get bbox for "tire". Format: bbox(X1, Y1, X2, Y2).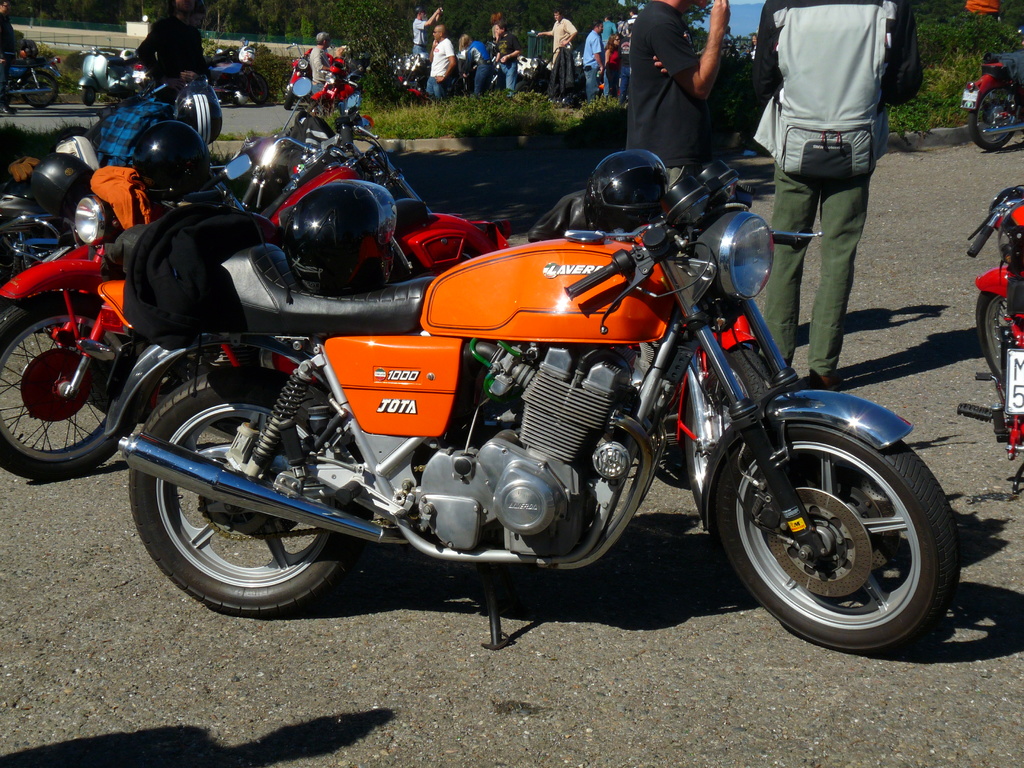
bbox(18, 69, 52, 111).
